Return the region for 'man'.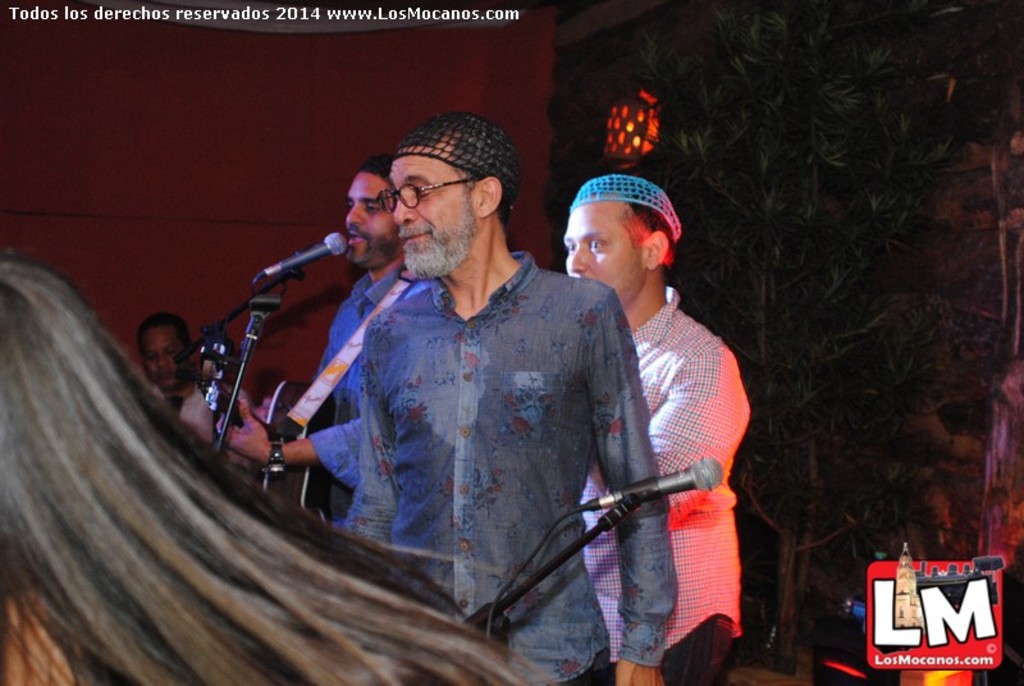
bbox=(269, 155, 407, 534).
